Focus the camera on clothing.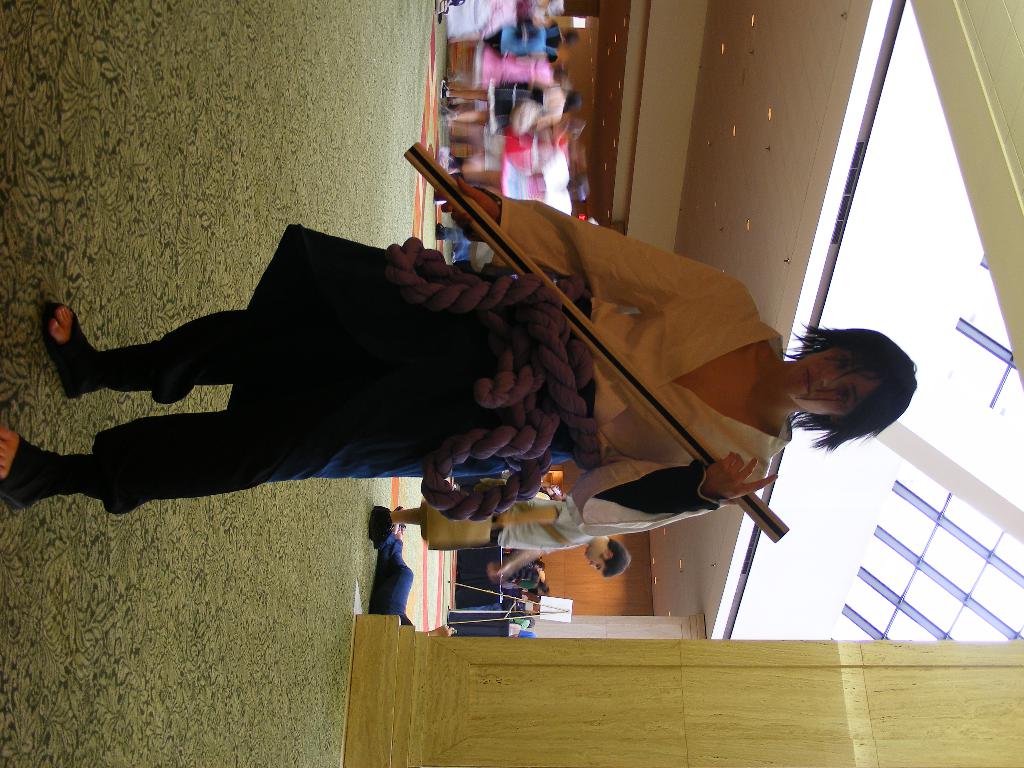
Focus region: bbox=[497, 504, 588, 548].
